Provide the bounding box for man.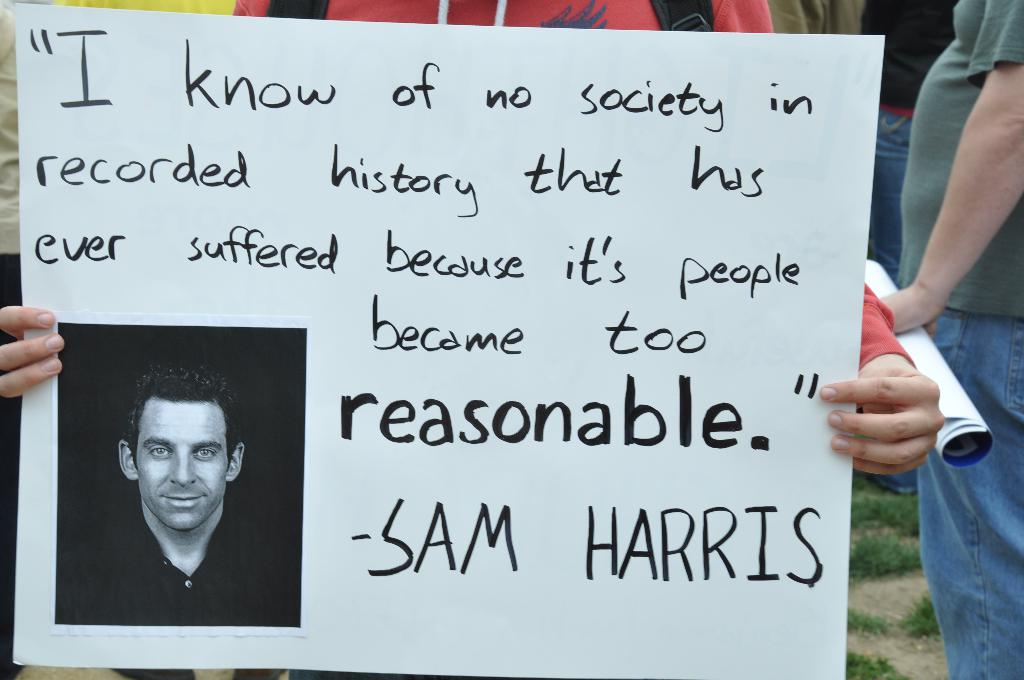
[73, 370, 275, 621].
